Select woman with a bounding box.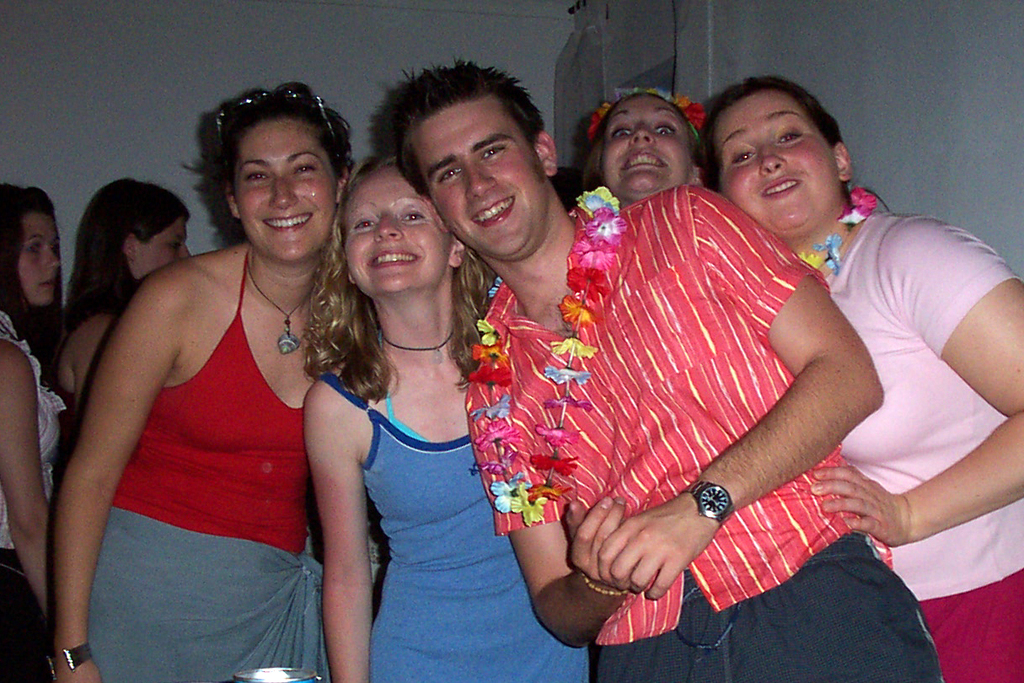
[left=57, top=91, right=338, bottom=676].
